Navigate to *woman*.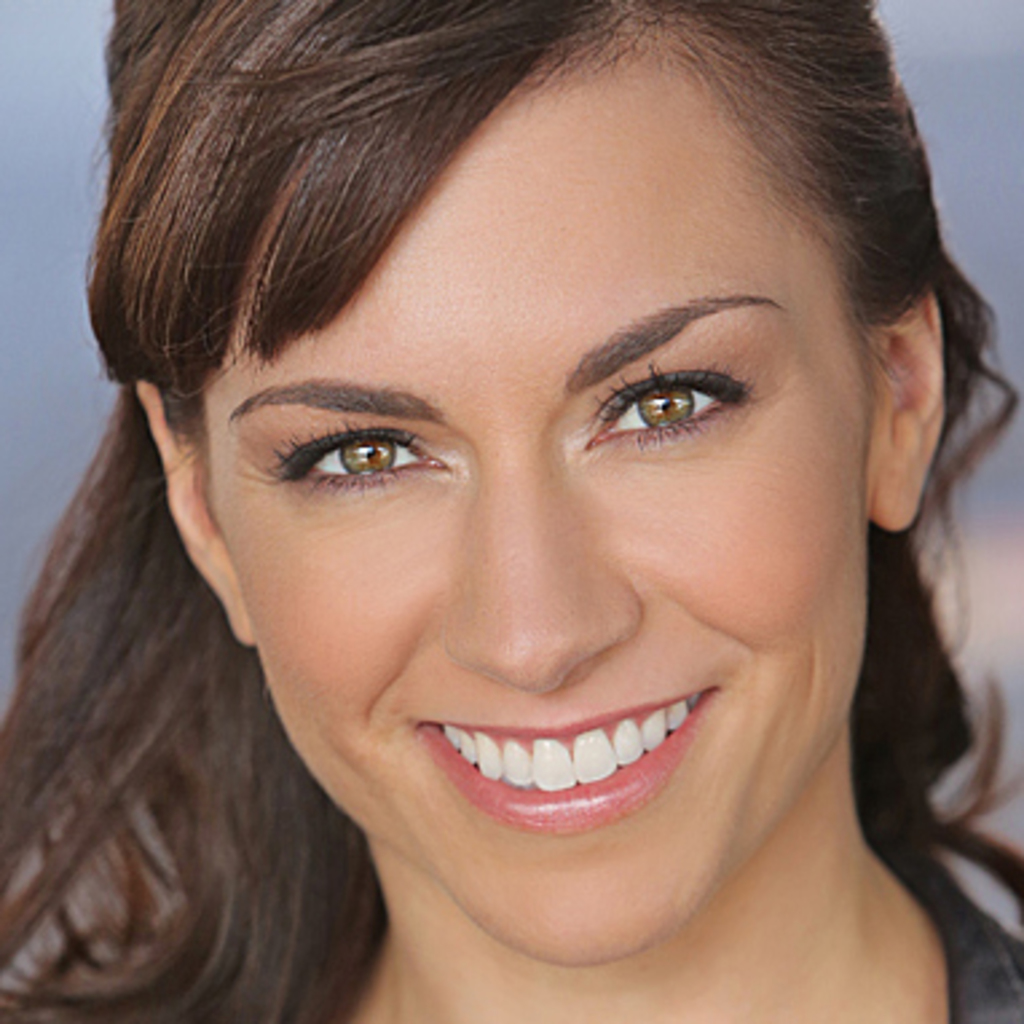
Navigation target: Rect(0, 3, 1021, 1021).
